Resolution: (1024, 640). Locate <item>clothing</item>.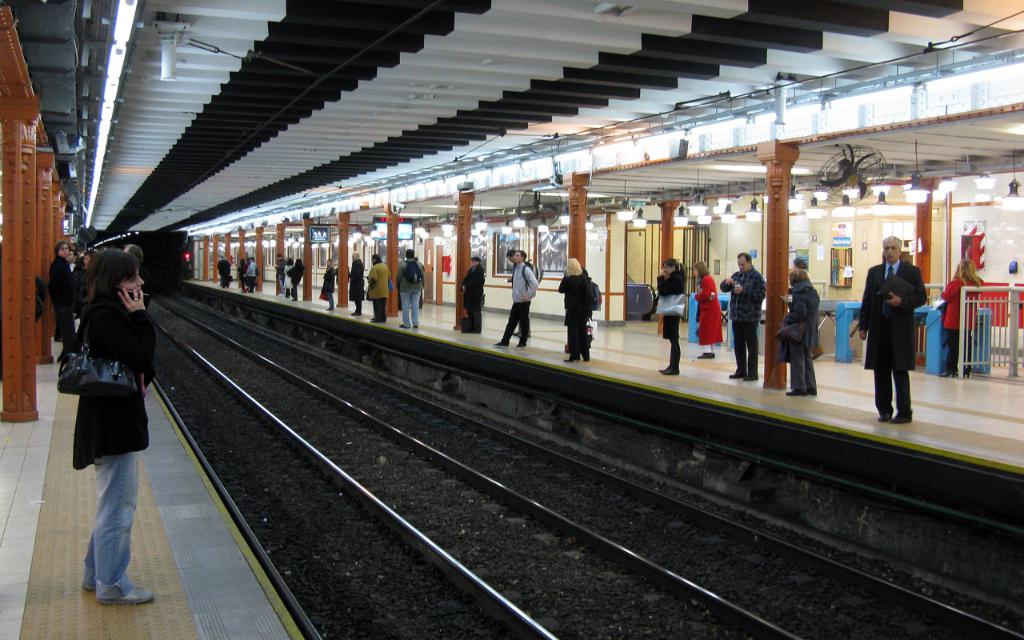
[left=562, top=270, right=596, bottom=361].
